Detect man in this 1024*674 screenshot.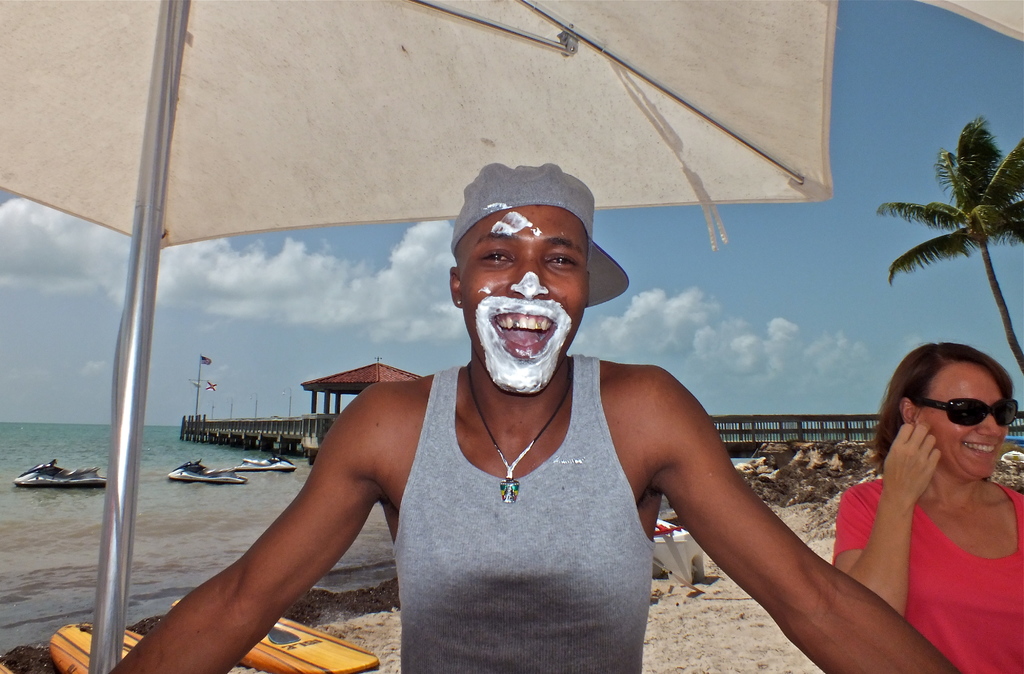
Detection: (left=106, top=158, right=961, bottom=673).
